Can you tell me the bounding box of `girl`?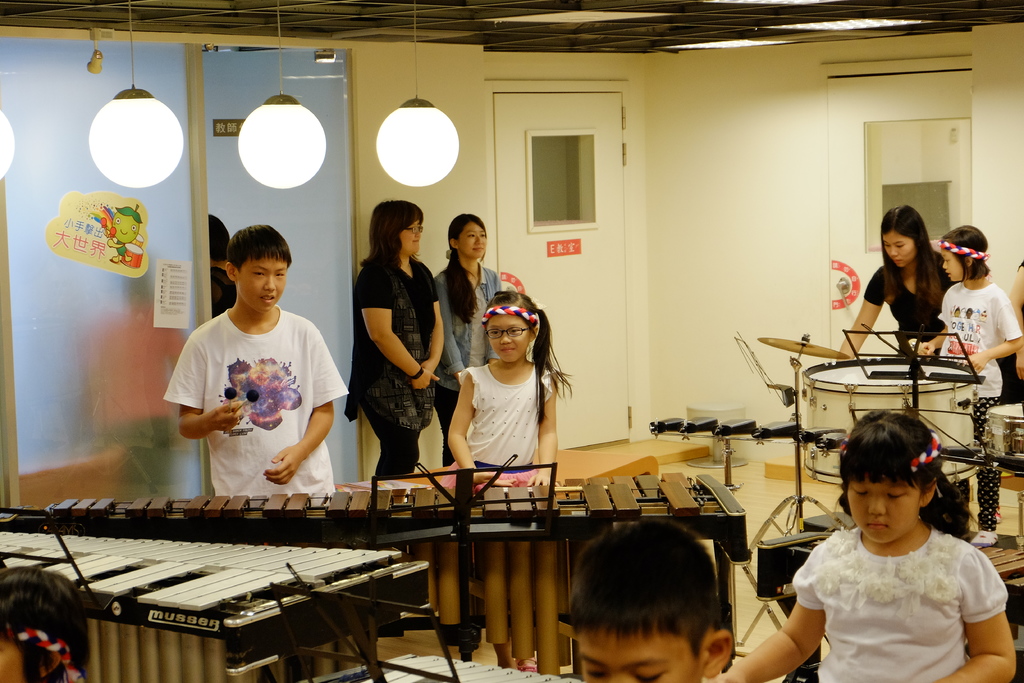
{"left": 717, "top": 414, "right": 1016, "bottom": 682}.
